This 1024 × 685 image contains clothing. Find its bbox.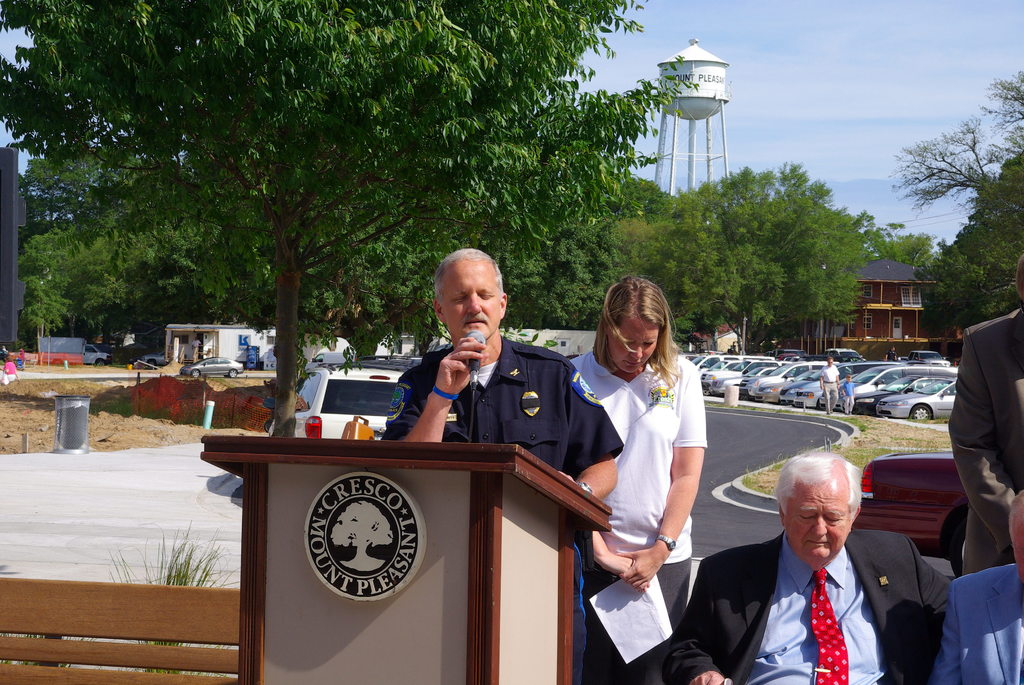
(left=837, top=379, right=856, bottom=413).
